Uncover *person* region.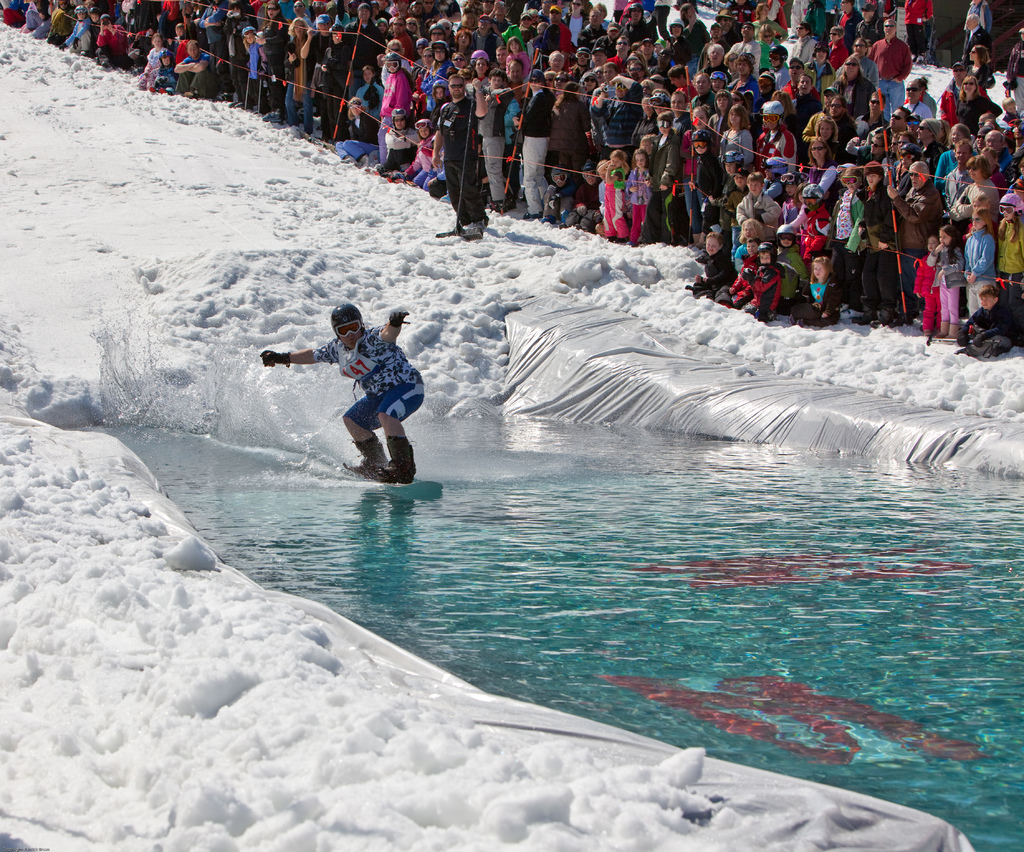
Uncovered: bbox=(263, 299, 428, 480).
